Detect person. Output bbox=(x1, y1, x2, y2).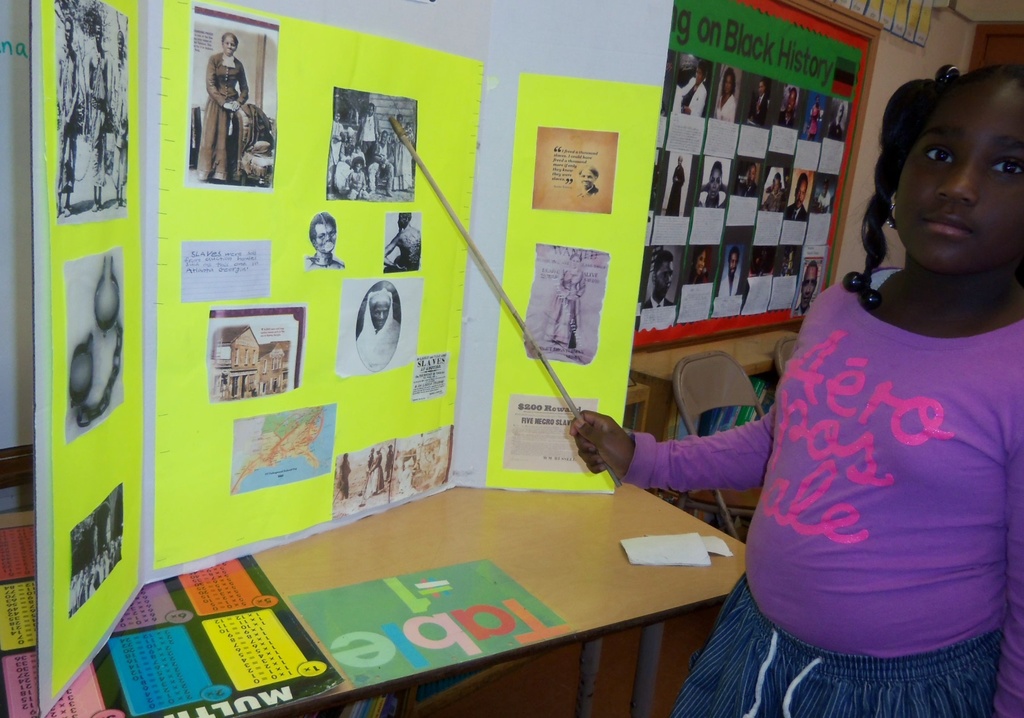
bbox=(778, 91, 801, 127).
